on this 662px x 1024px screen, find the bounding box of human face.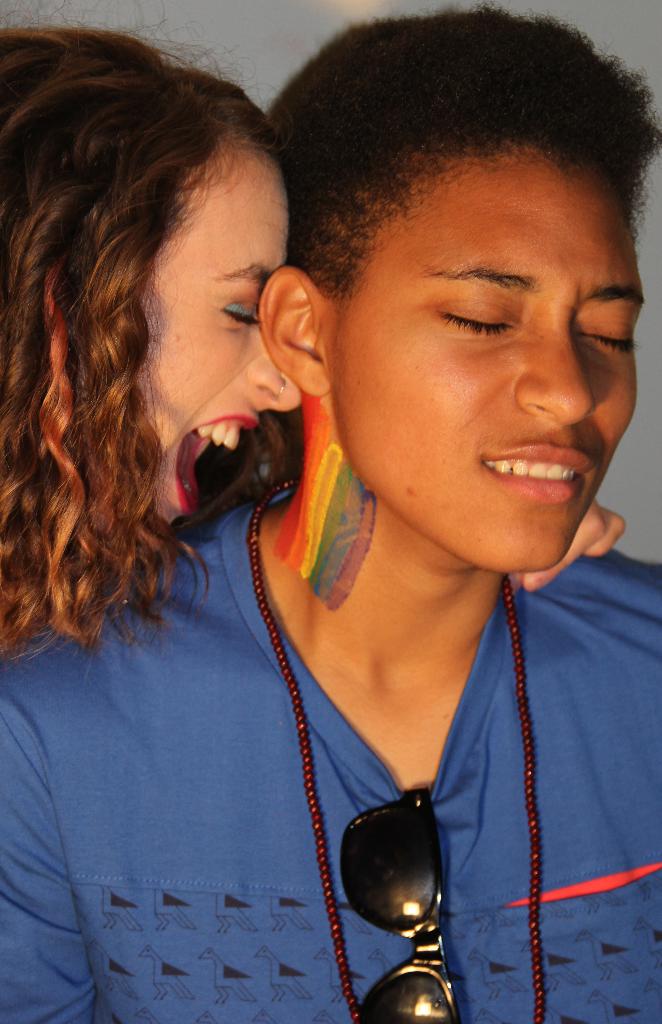
Bounding box: [left=138, top=140, right=303, bottom=532].
